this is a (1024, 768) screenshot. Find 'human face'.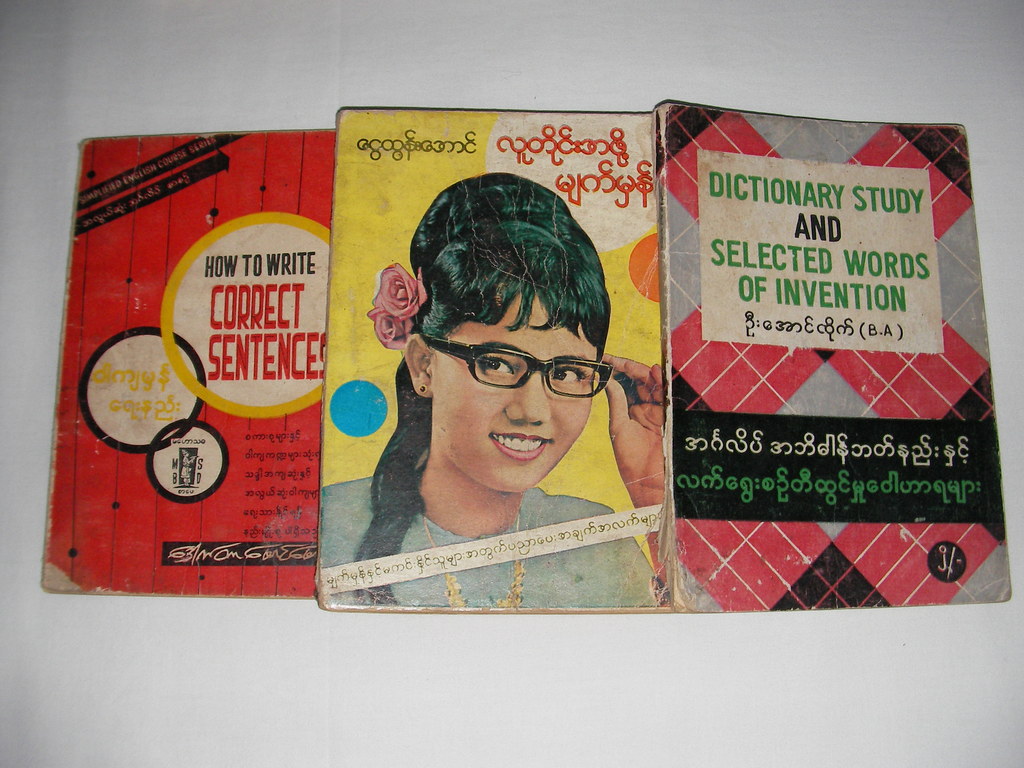
Bounding box: (left=433, top=295, right=600, bottom=496).
